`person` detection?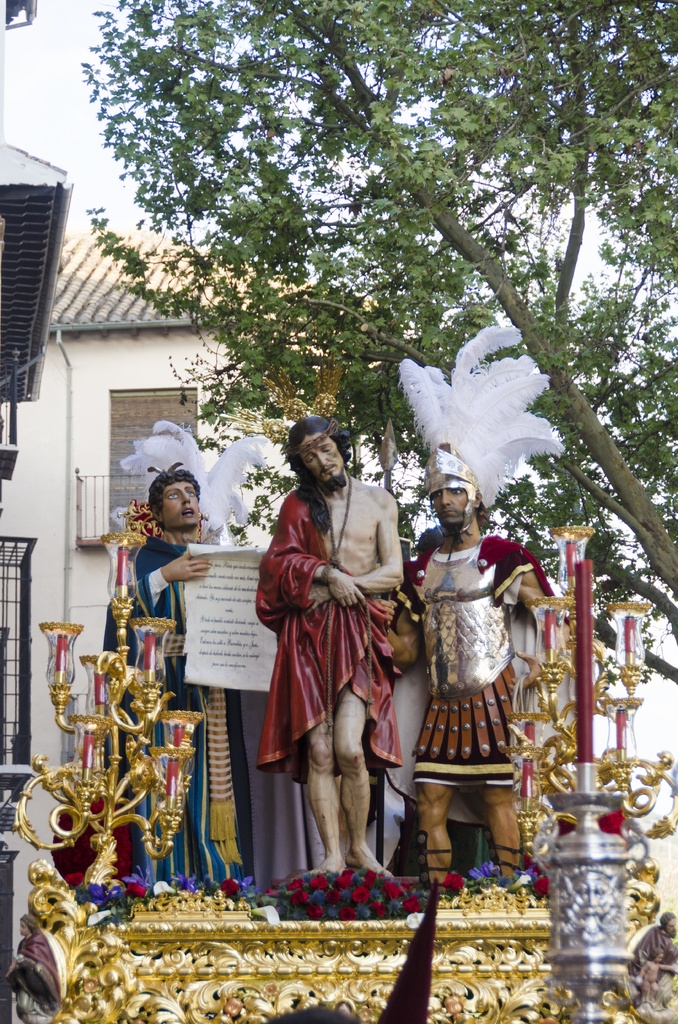
<bbox>267, 424, 405, 902</bbox>
